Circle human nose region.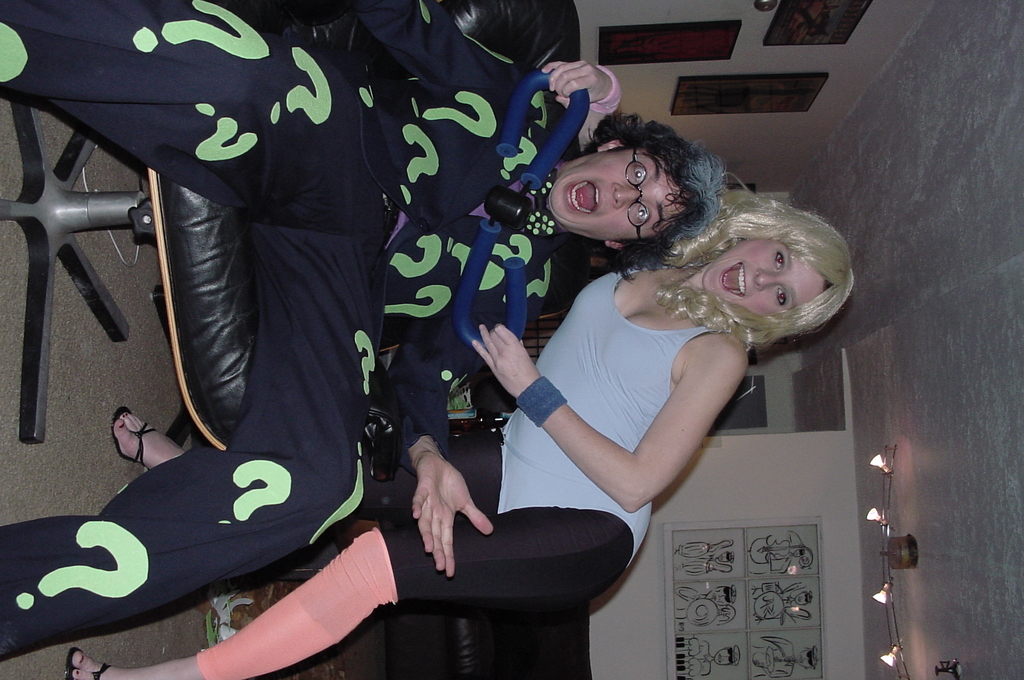
Region: crop(614, 182, 648, 208).
